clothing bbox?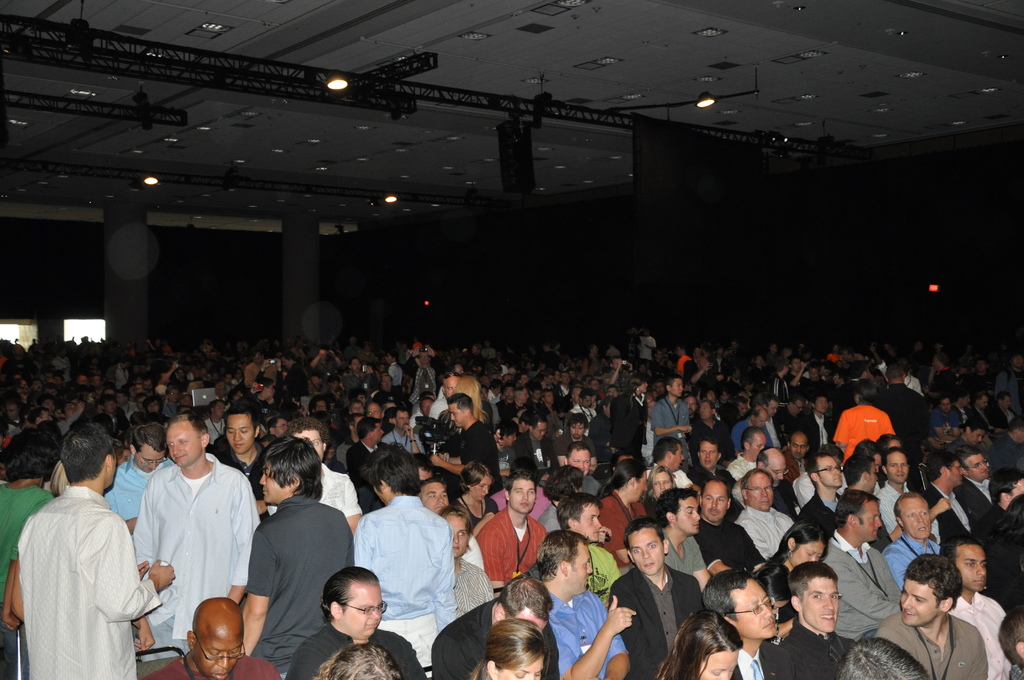
<bbox>869, 517, 894, 553</bbox>
